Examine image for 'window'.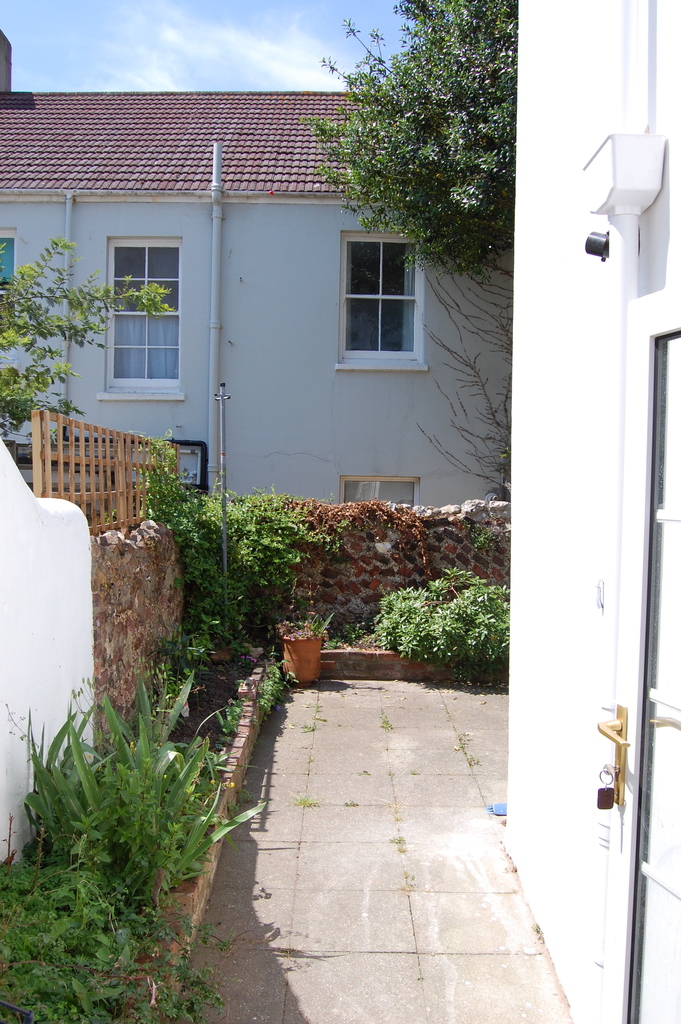
Examination result: (0,228,17,294).
